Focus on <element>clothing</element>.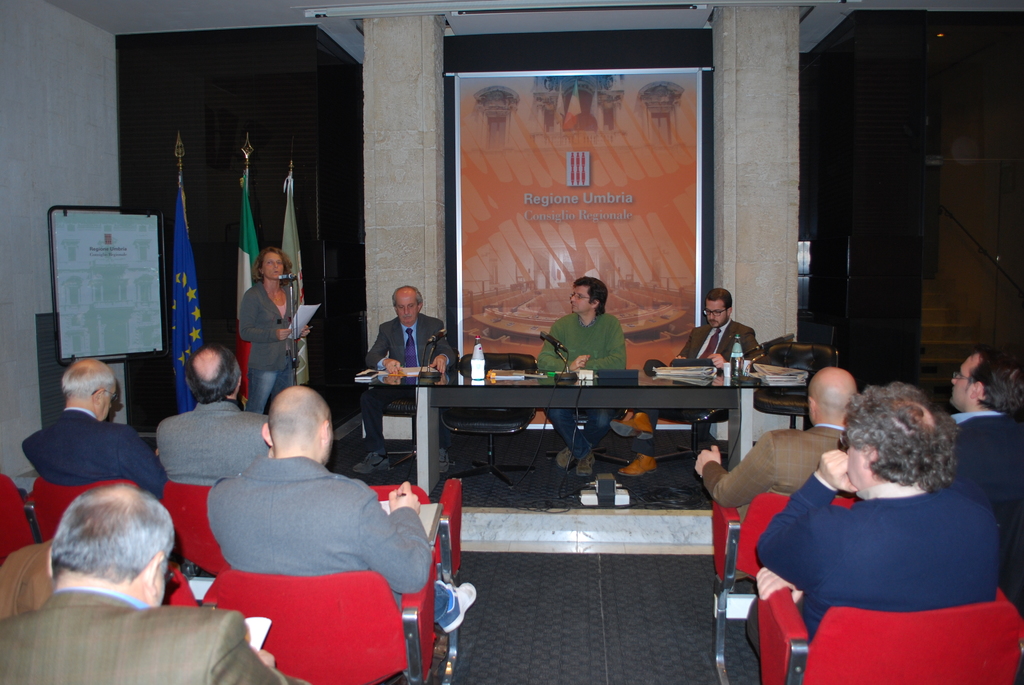
Focused at bbox=[241, 281, 302, 416].
